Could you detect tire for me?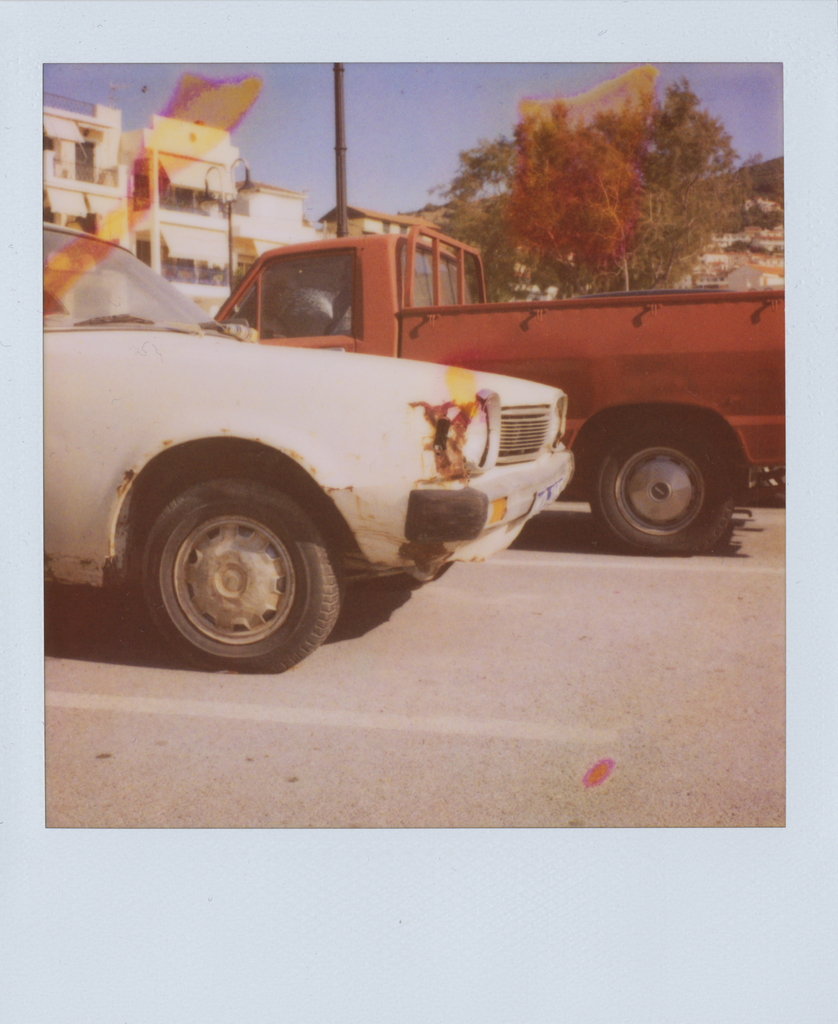
Detection result: [145,471,352,681].
